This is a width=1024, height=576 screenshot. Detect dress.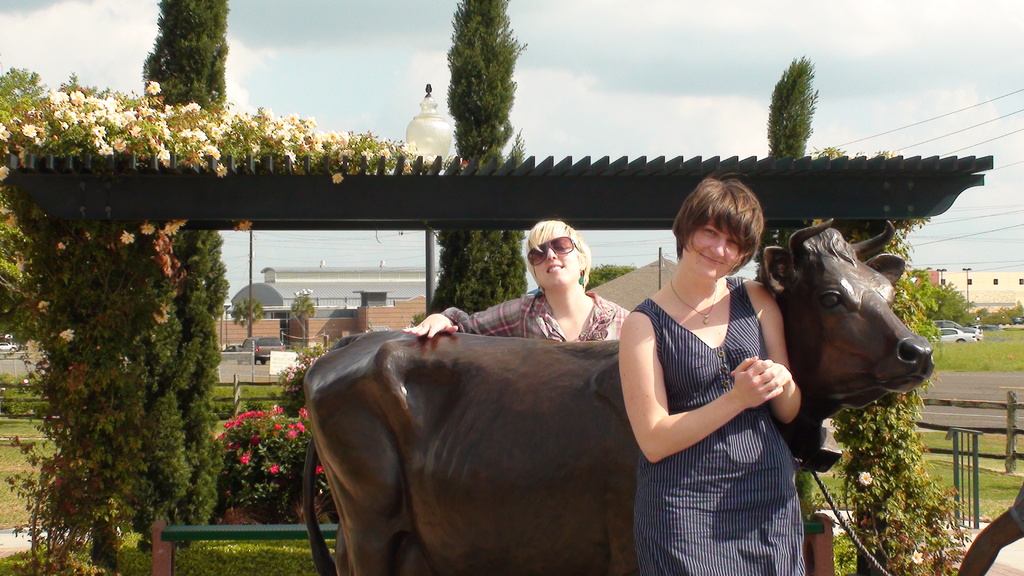
634,277,805,575.
